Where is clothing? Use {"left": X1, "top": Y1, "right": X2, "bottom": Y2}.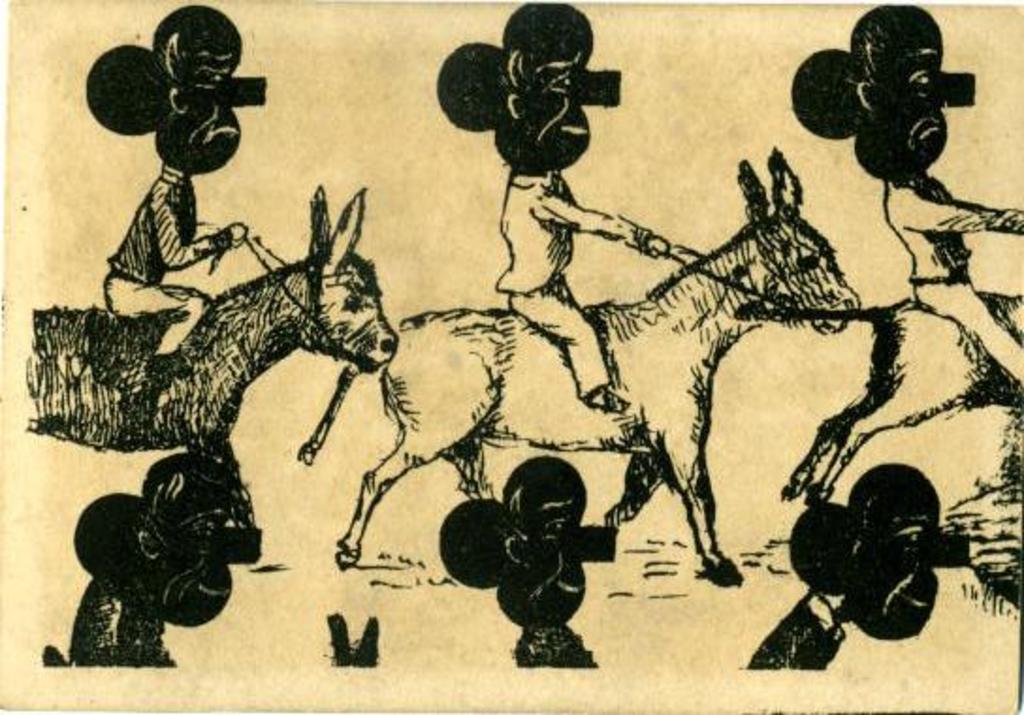
{"left": 888, "top": 179, "right": 1022, "bottom": 388}.
